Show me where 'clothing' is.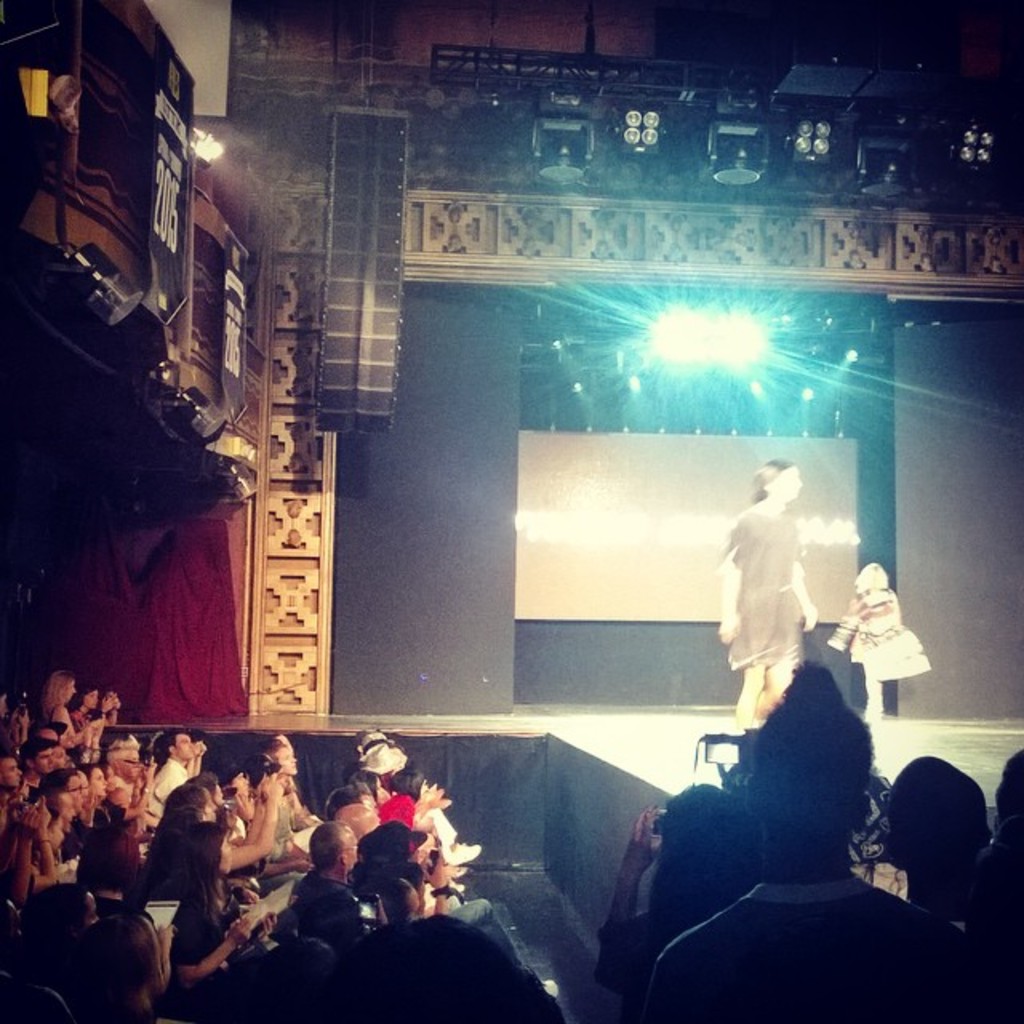
'clothing' is at 728, 482, 846, 715.
